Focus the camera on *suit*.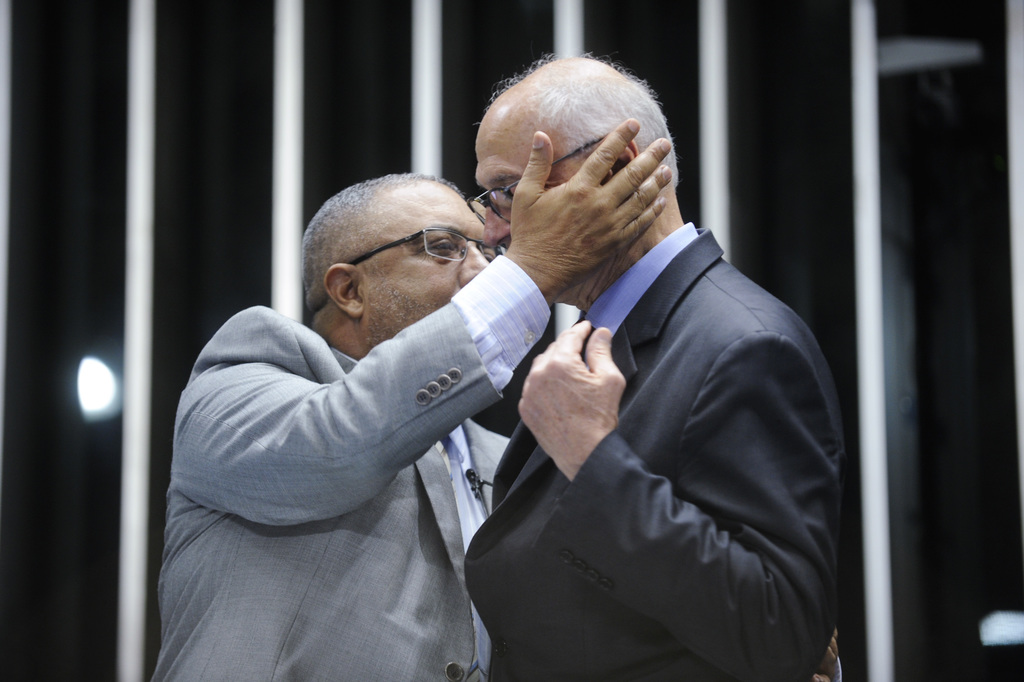
Focus region: rect(150, 252, 512, 681).
